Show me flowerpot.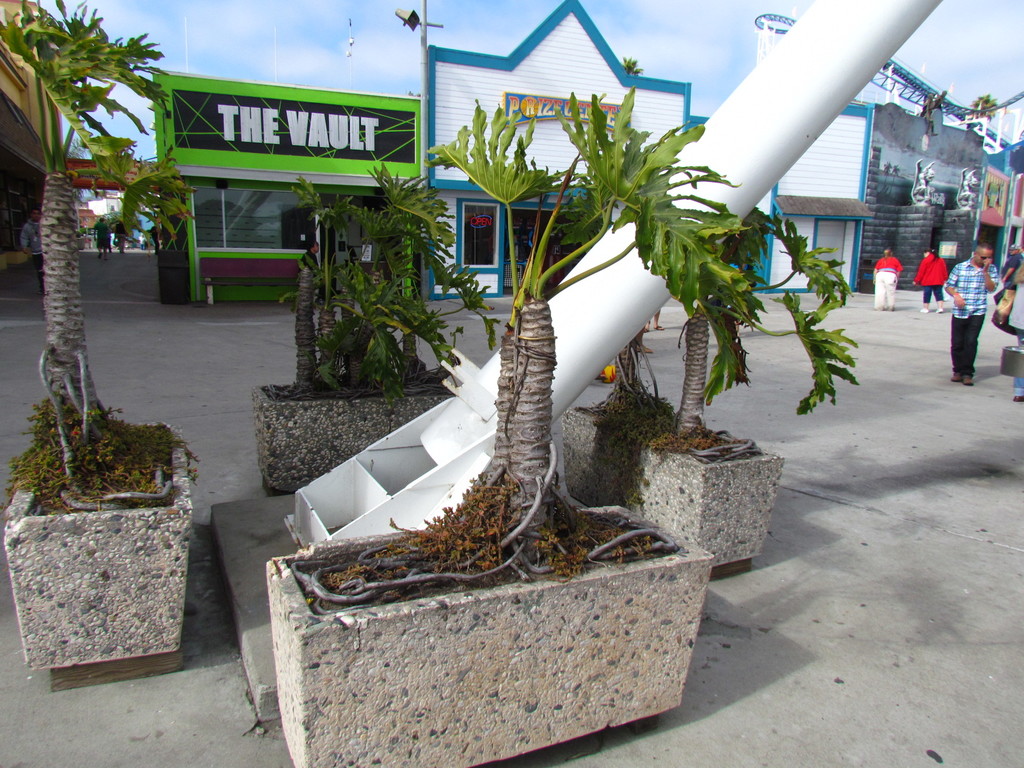
flowerpot is here: detection(3, 419, 197, 671).
